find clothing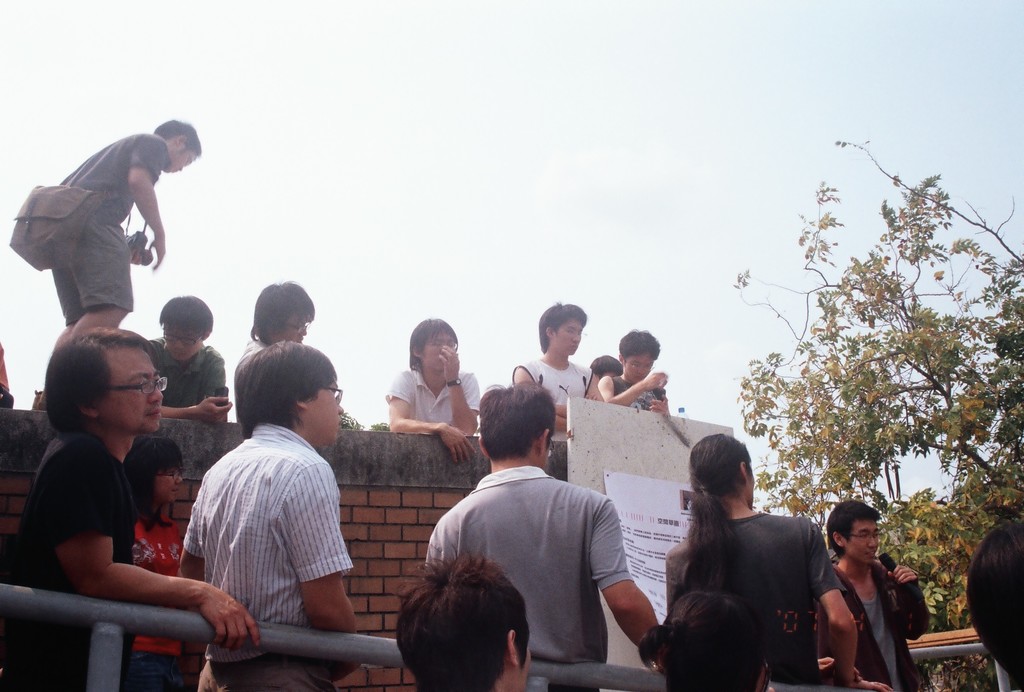
select_region(508, 352, 599, 440)
